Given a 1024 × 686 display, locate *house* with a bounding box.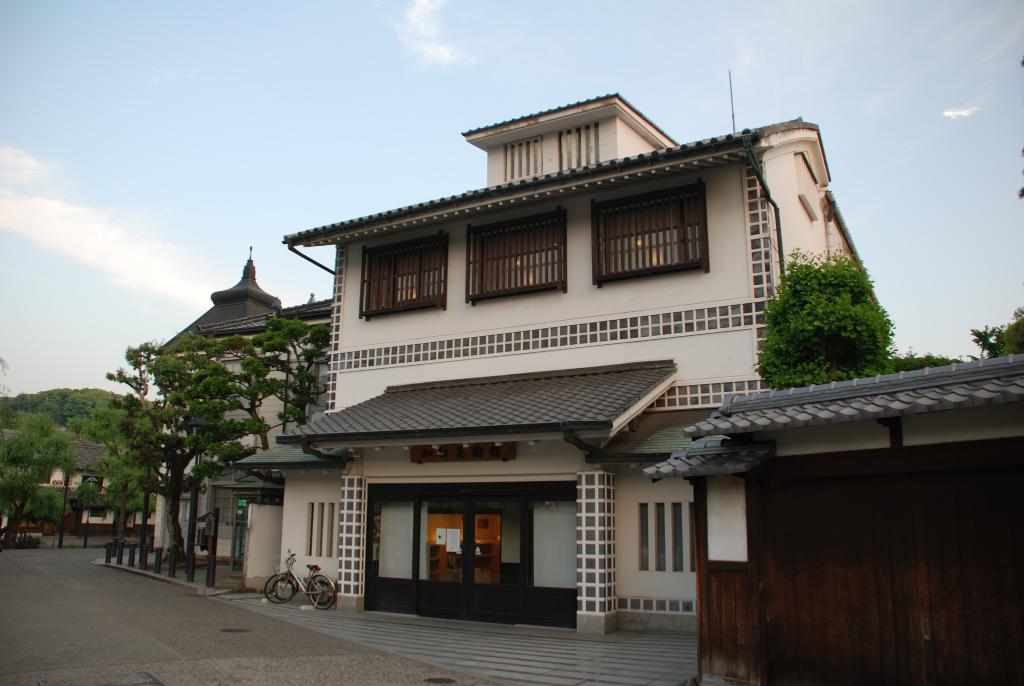
Located: (left=277, top=63, right=900, bottom=665).
